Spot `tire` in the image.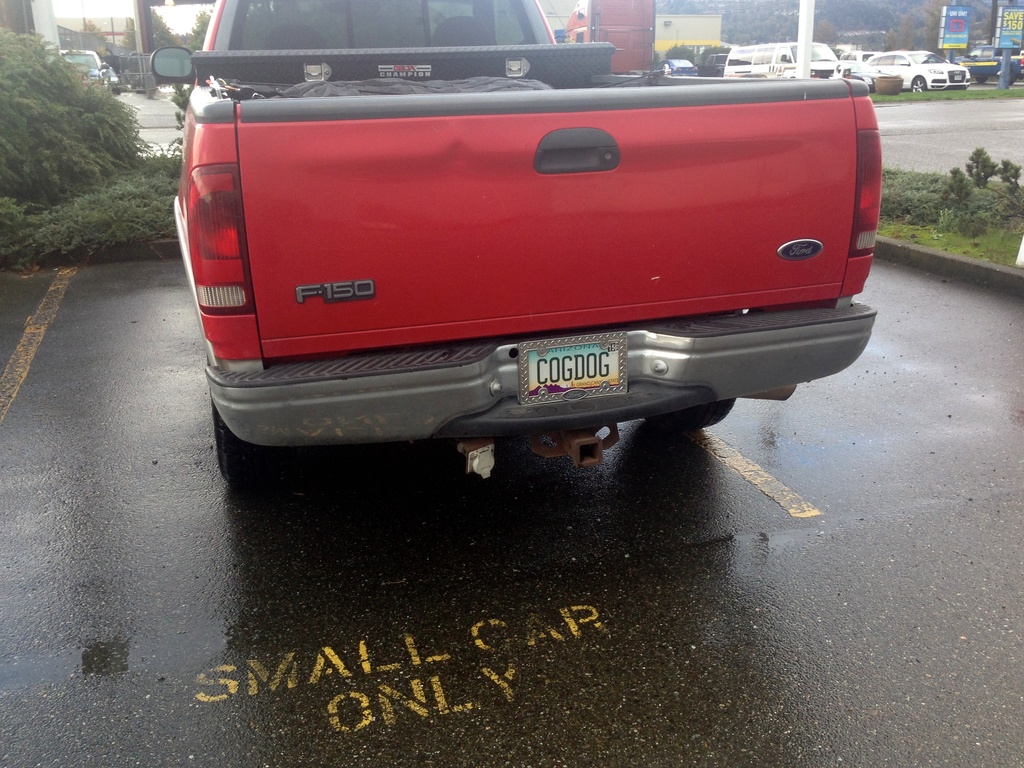
`tire` found at 647 395 738 431.
